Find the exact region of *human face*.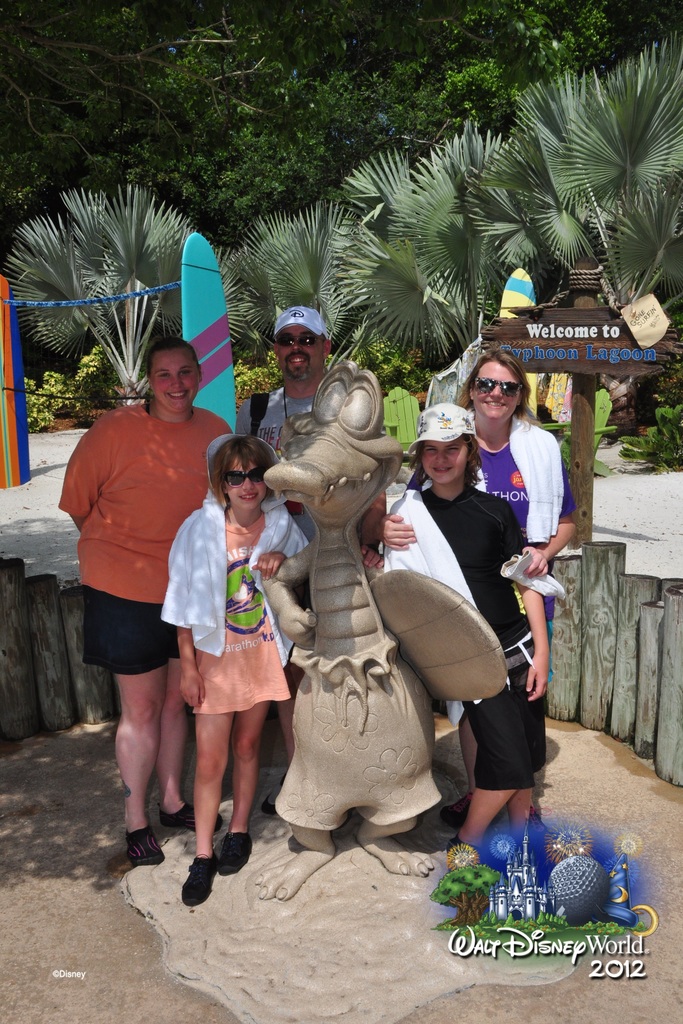
Exact region: detection(275, 323, 320, 385).
